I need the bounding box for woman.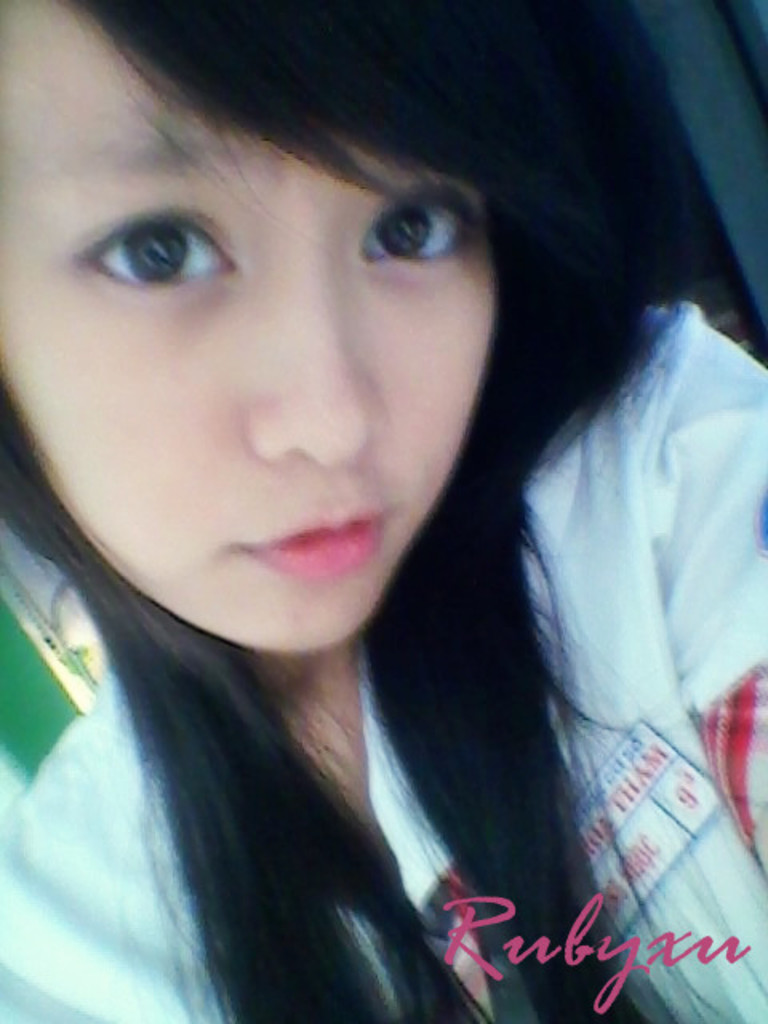
Here it is: 0 0 766 1022.
